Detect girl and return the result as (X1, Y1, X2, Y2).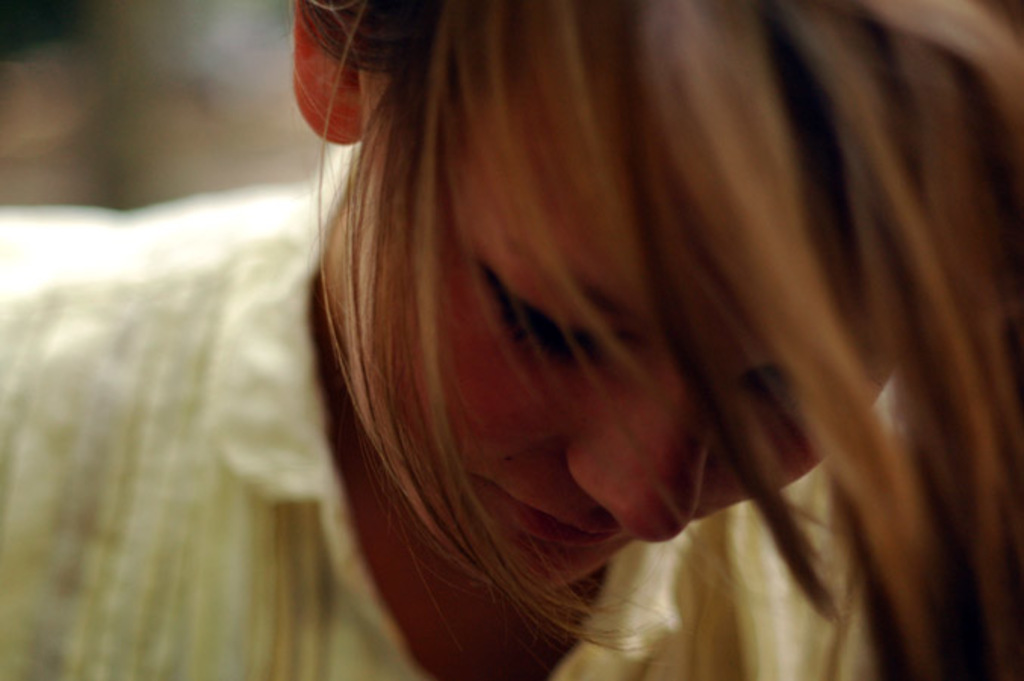
(0, 0, 1022, 678).
